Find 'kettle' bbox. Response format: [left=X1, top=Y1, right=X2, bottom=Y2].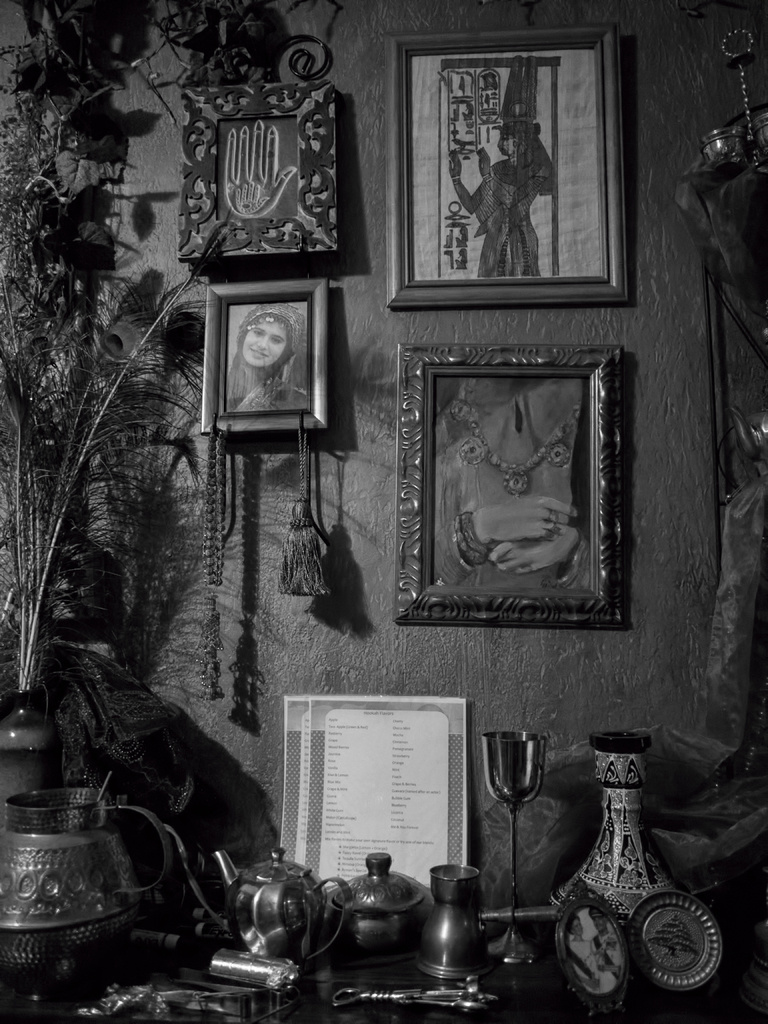
[left=328, top=836, right=440, bottom=968].
